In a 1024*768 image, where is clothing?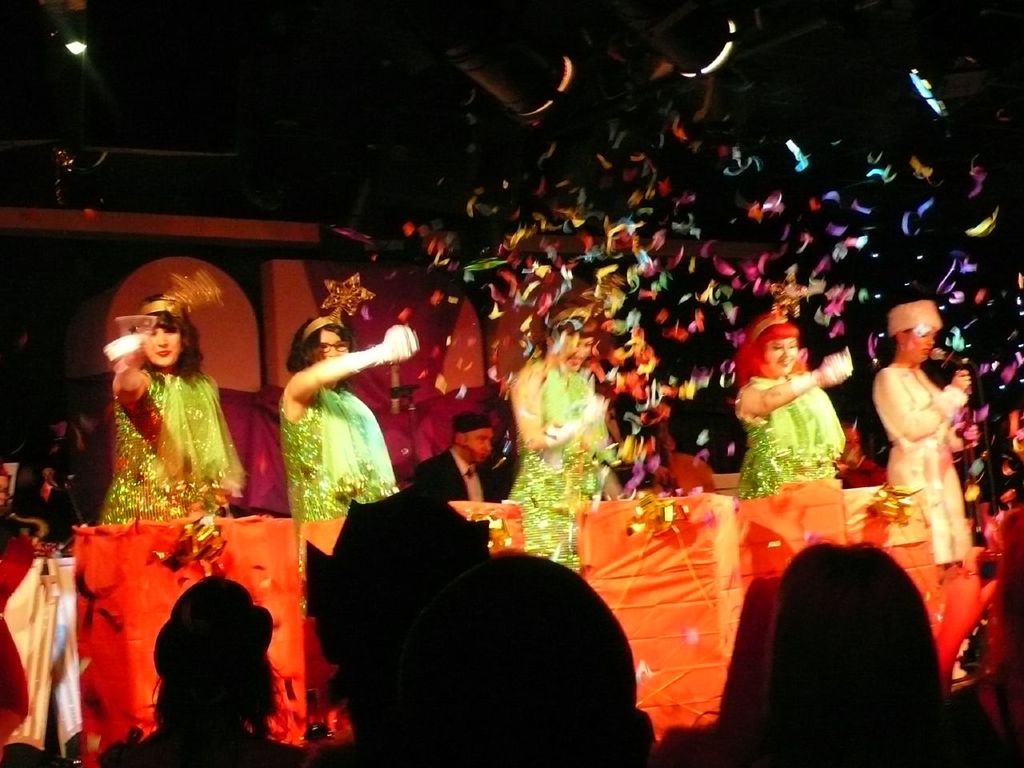
<region>93, 367, 234, 529</region>.
